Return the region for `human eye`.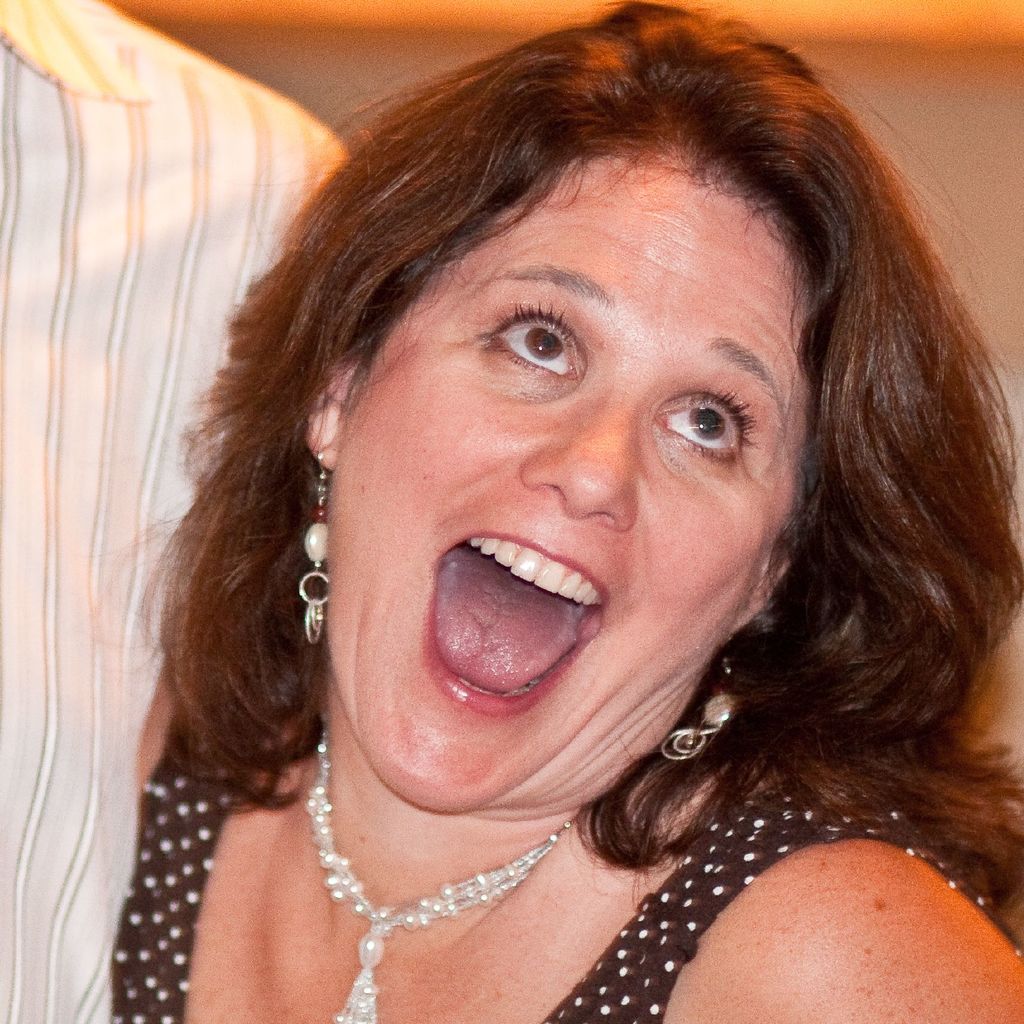
(467, 291, 583, 379).
